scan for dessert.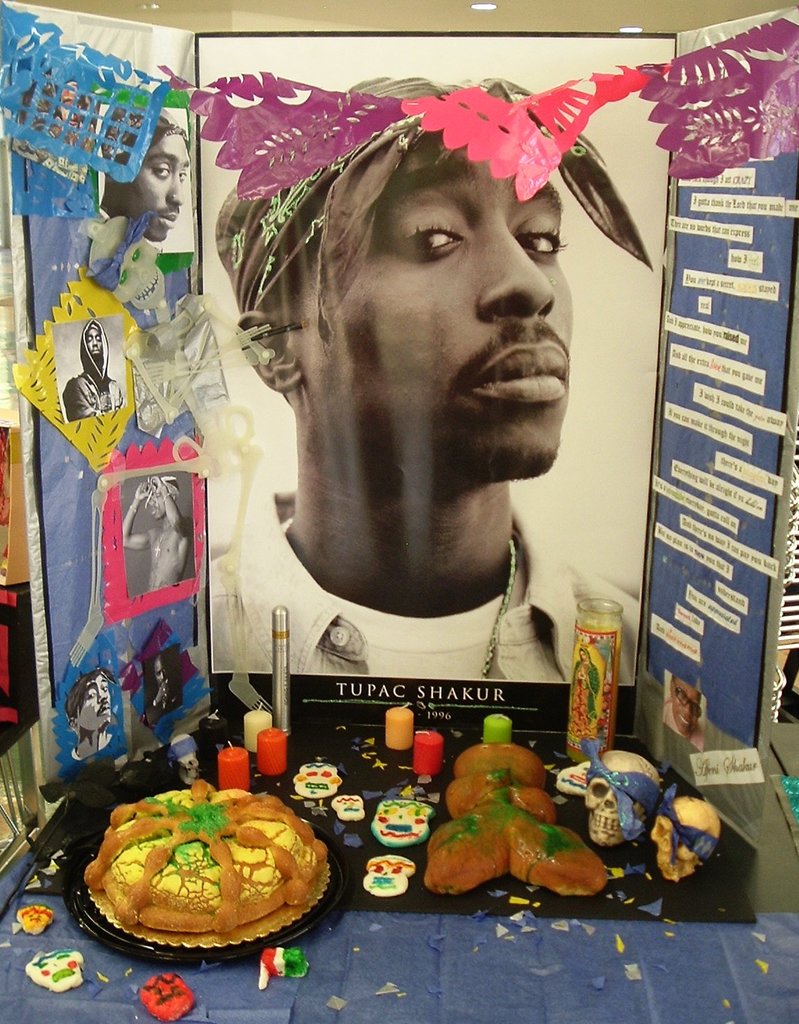
Scan result: [81,793,363,959].
